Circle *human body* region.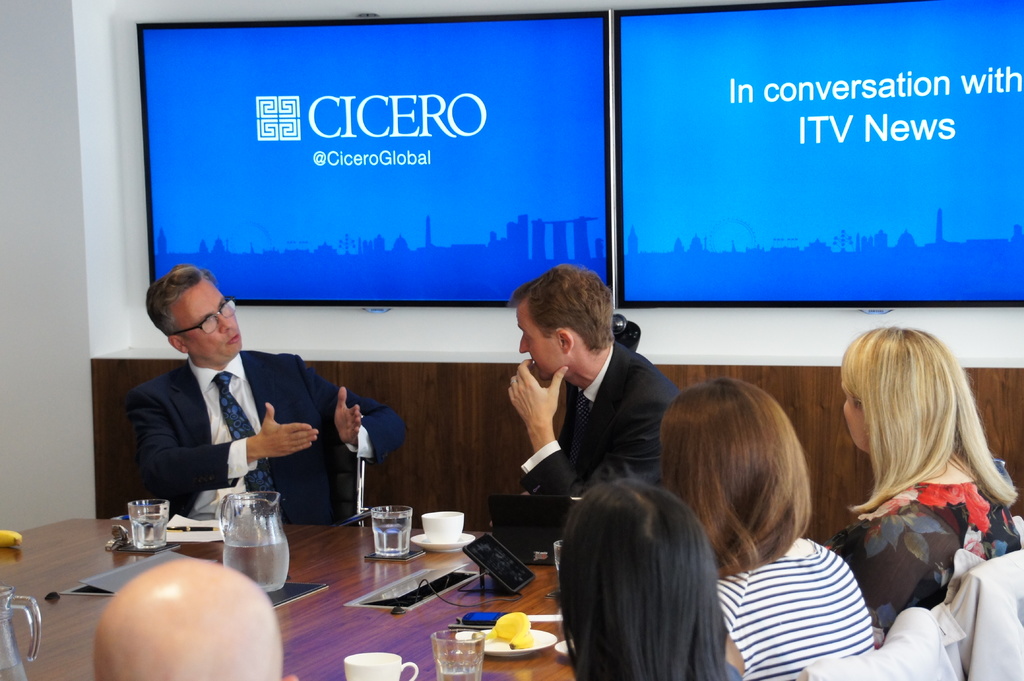
Region: bbox(715, 528, 880, 680).
